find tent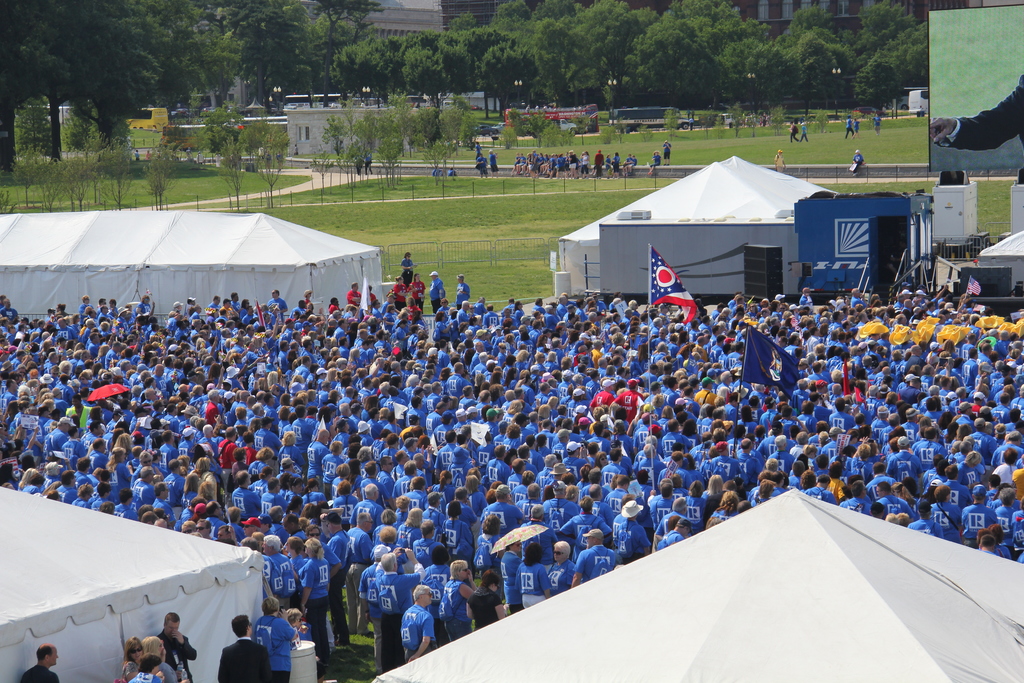
[582, 151, 911, 318]
